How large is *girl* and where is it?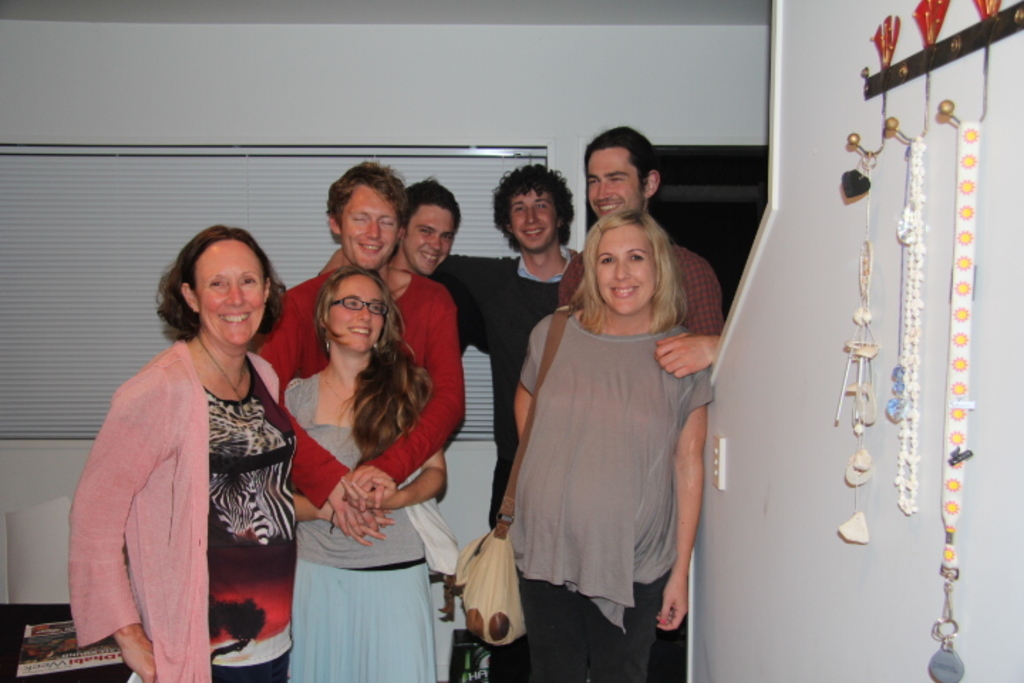
Bounding box: 283/265/445/682.
